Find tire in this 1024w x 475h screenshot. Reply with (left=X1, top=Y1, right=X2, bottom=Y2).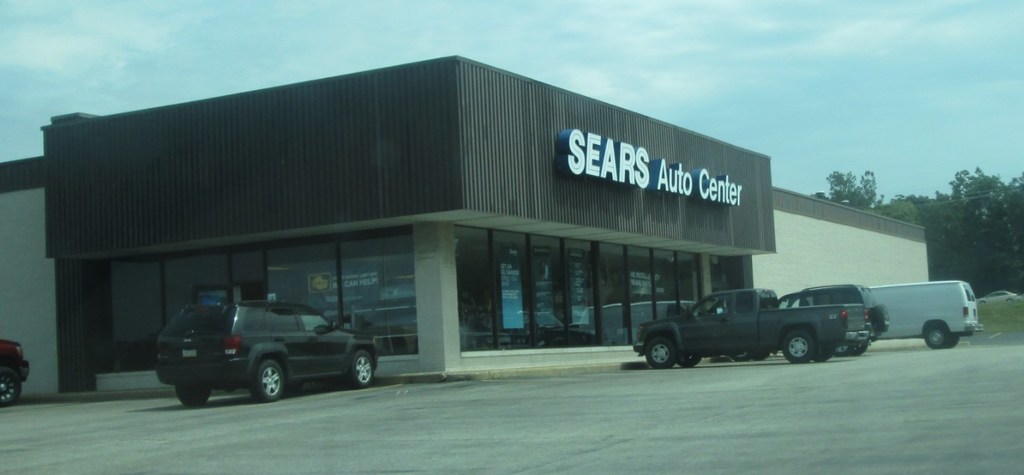
(left=875, top=301, right=892, bottom=334).
